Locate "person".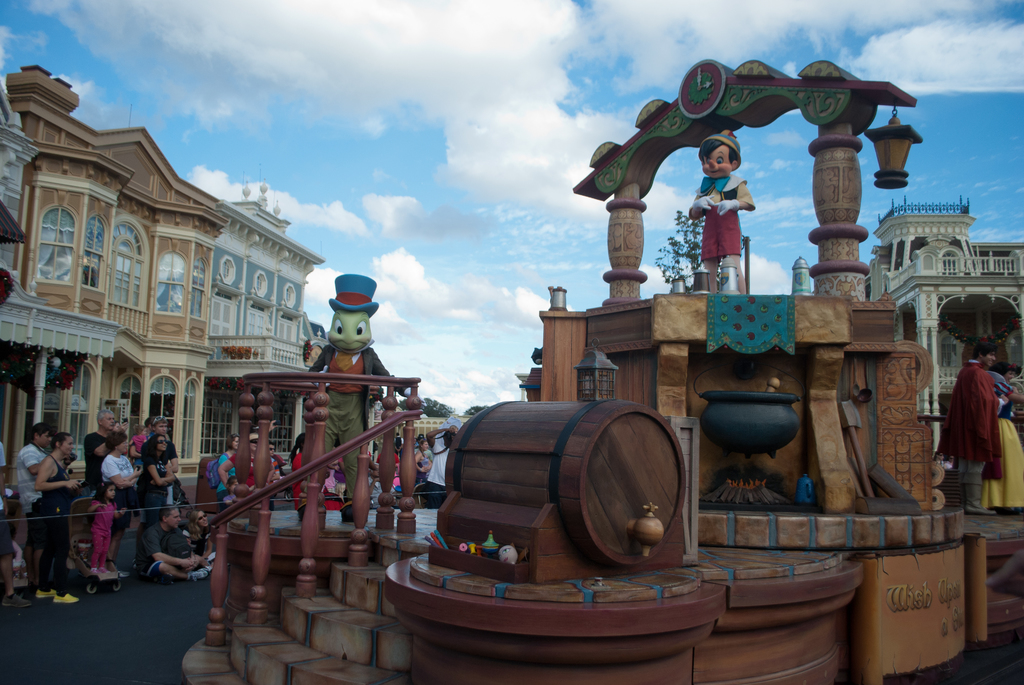
Bounding box: crop(0, 437, 36, 614).
